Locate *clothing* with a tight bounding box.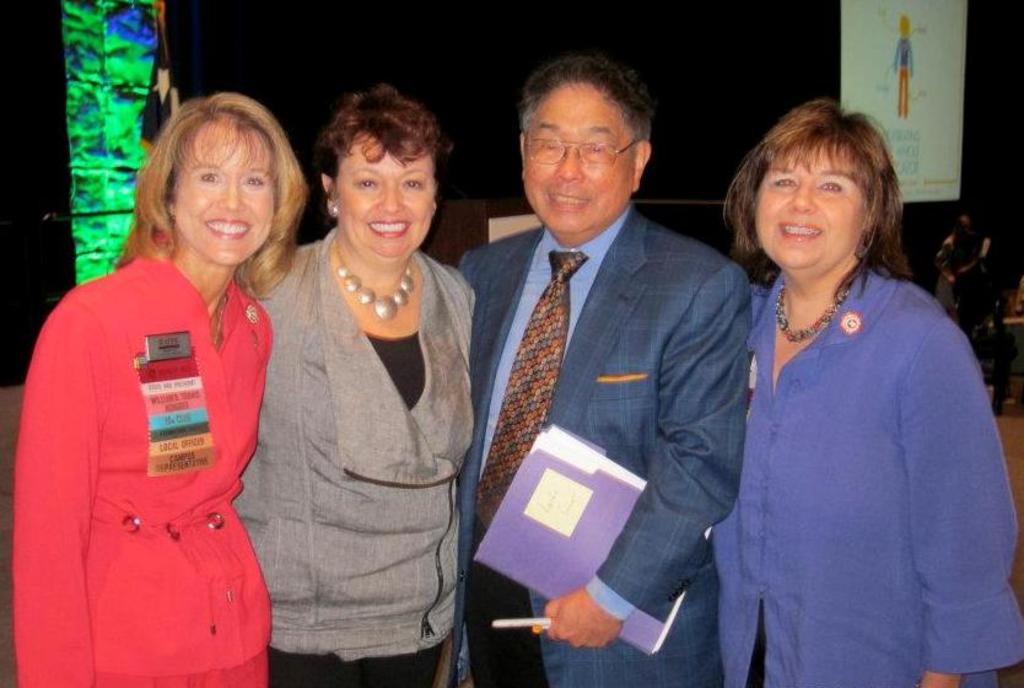
locate(705, 272, 1023, 687).
